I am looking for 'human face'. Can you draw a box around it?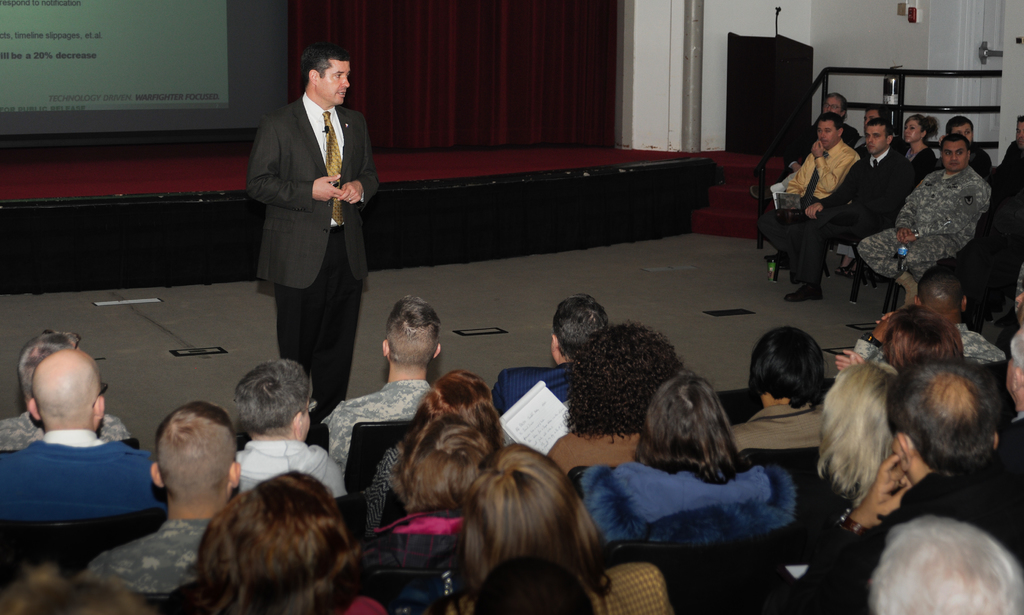
Sure, the bounding box is locate(817, 119, 838, 147).
